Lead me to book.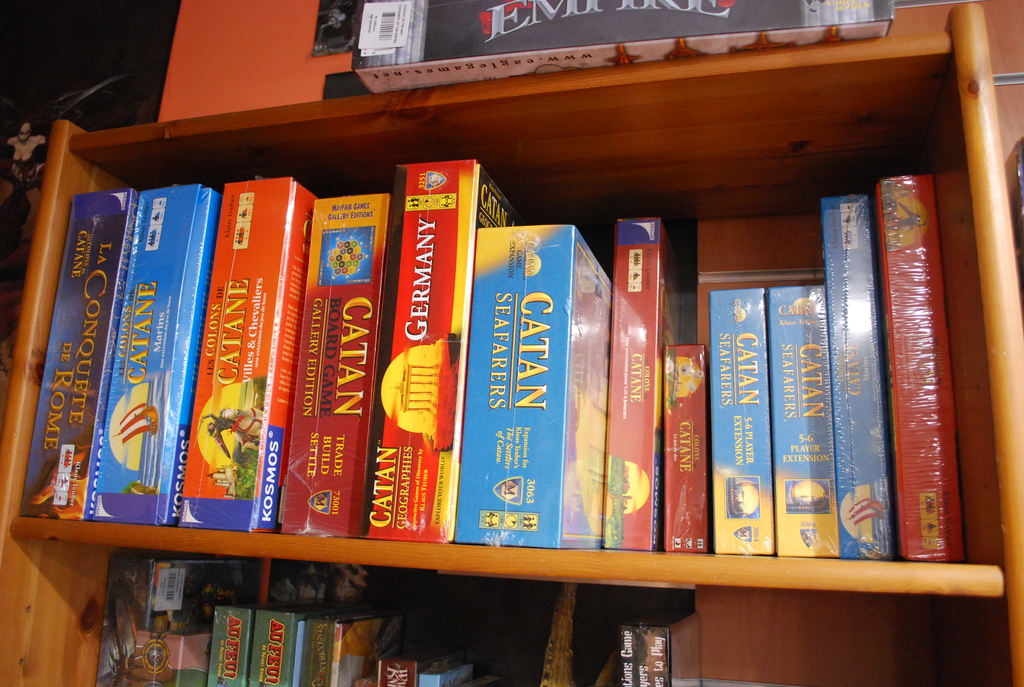
Lead to box=[266, 183, 395, 536].
